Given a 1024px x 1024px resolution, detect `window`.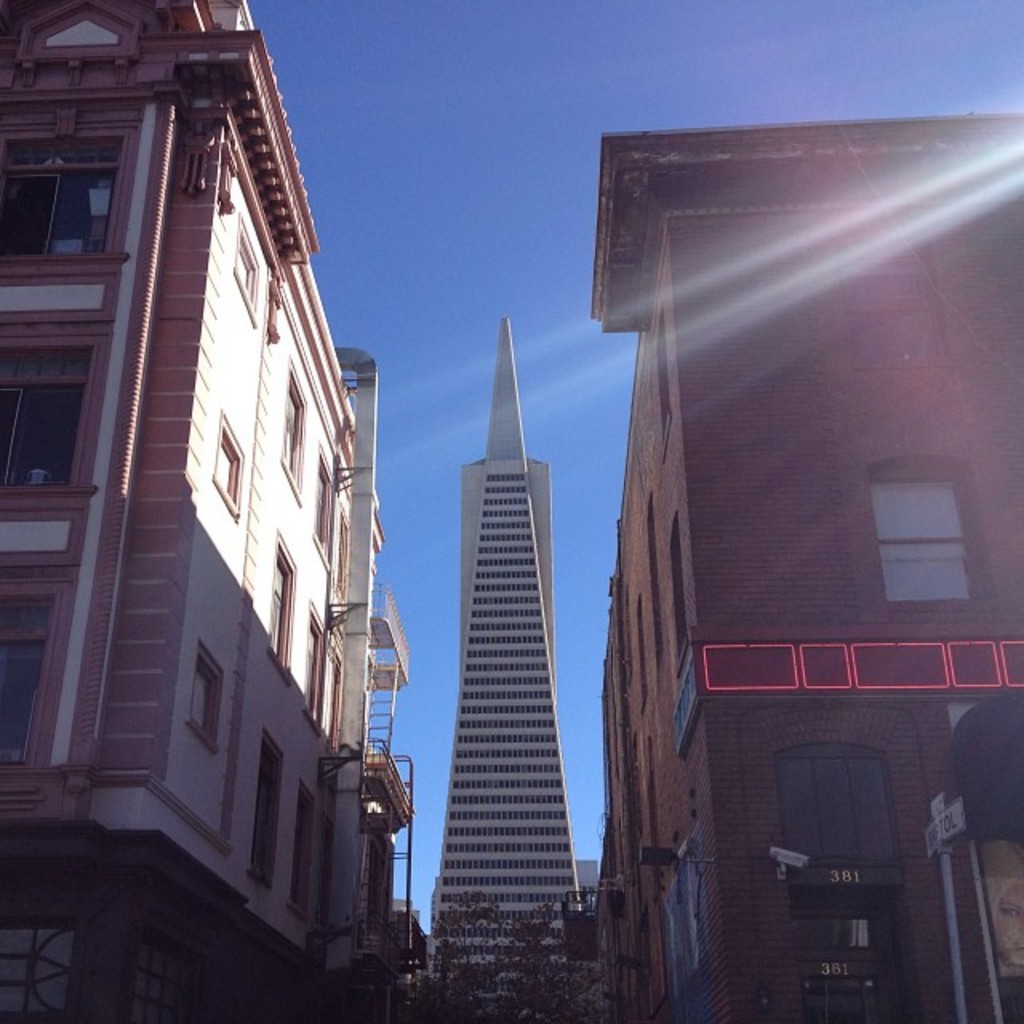
659,832,712,1003.
